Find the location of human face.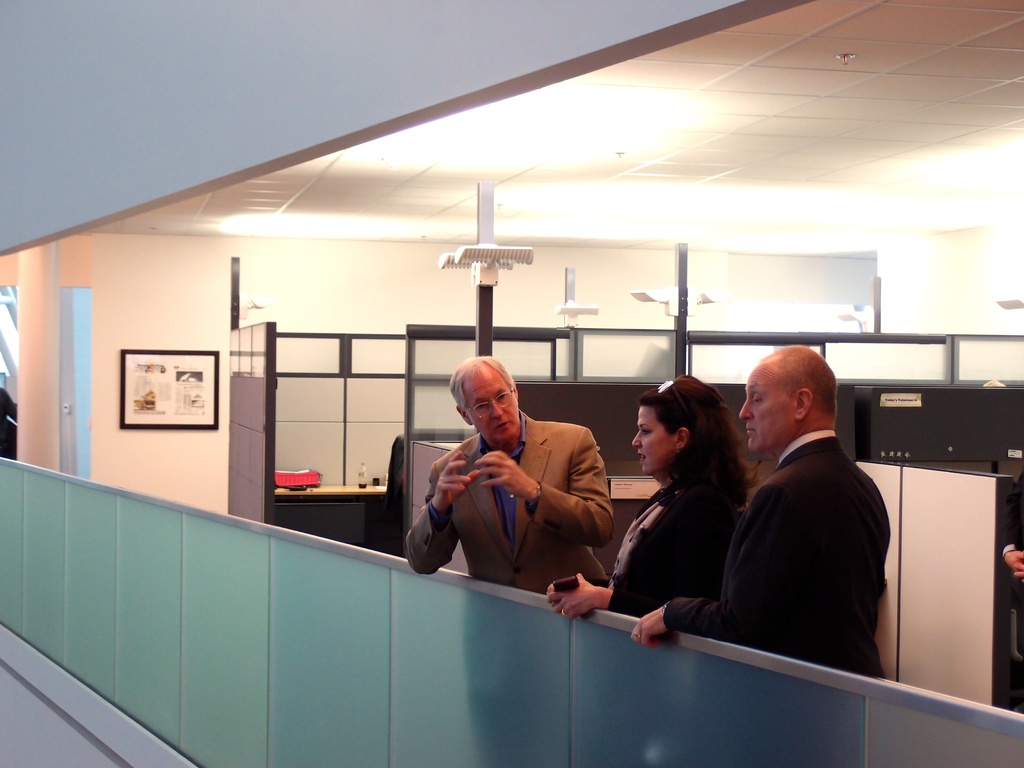
Location: 630/403/675/481.
